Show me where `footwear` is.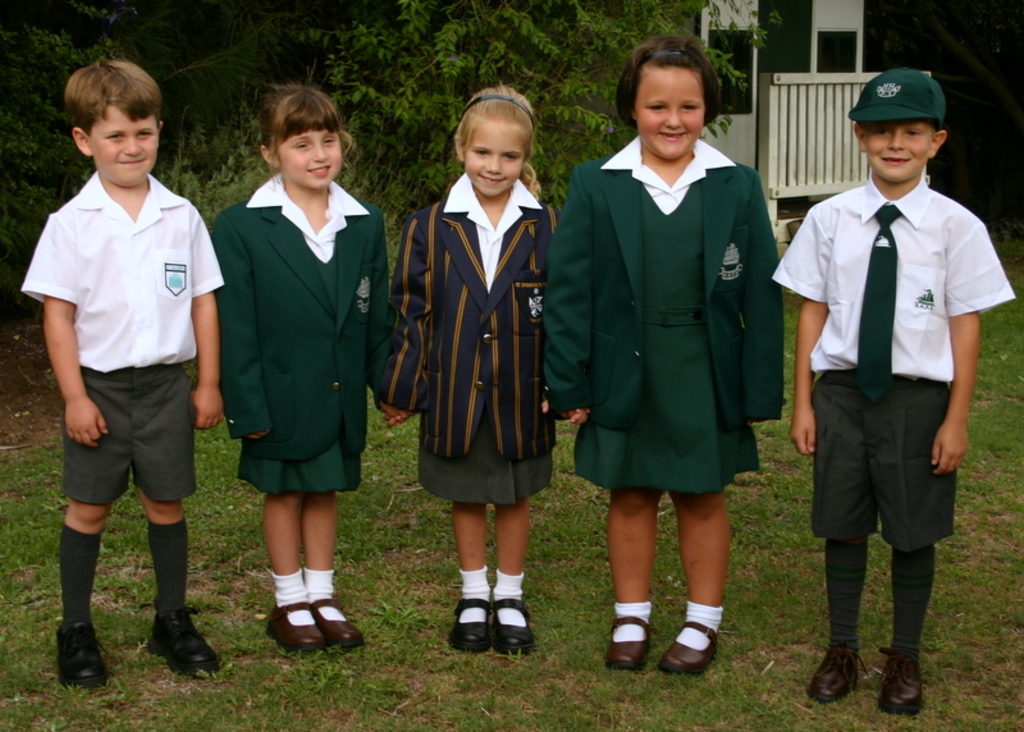
`footwear` is at 270 603 324 654.
